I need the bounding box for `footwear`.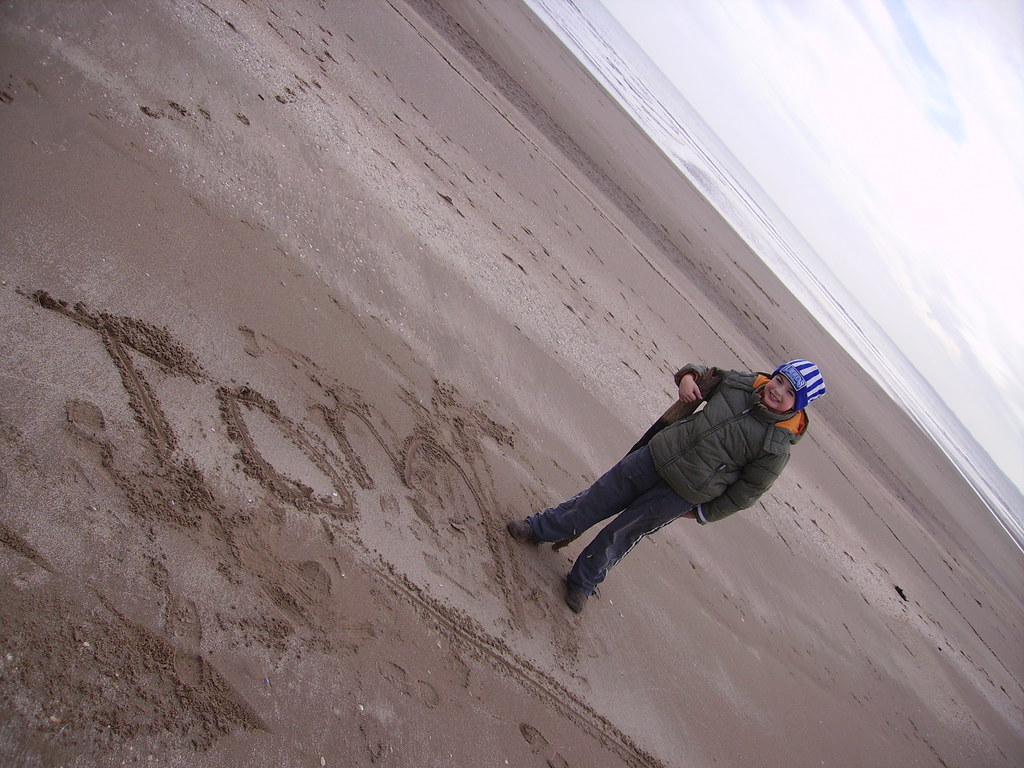
Here it is: select_region(503, 516, 548, 545).
